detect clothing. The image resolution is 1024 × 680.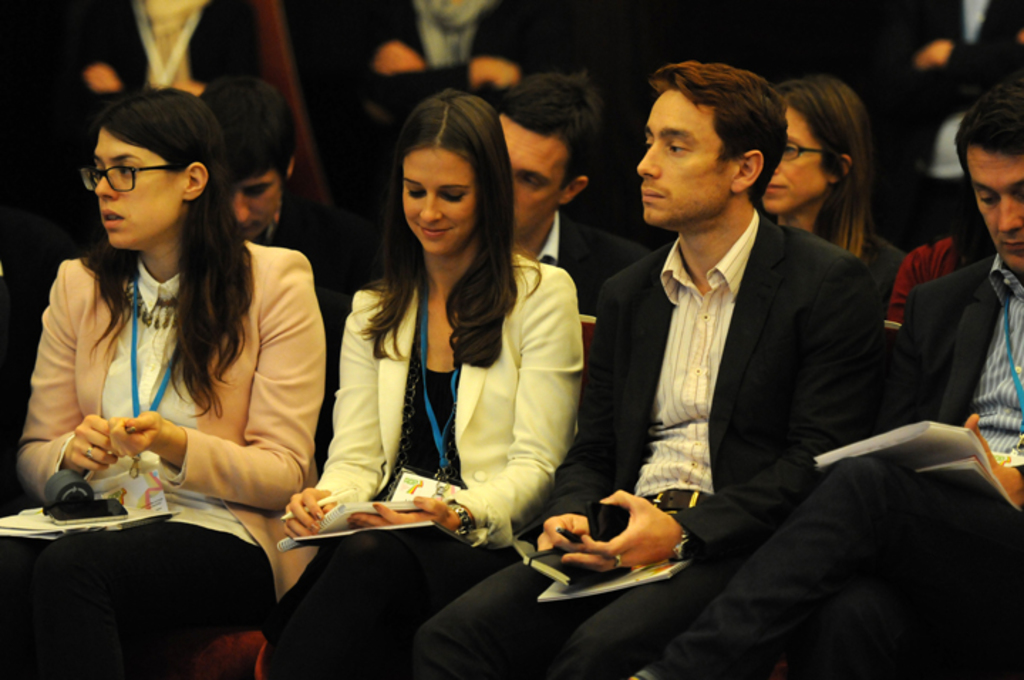
892, 238, 980, 329.
